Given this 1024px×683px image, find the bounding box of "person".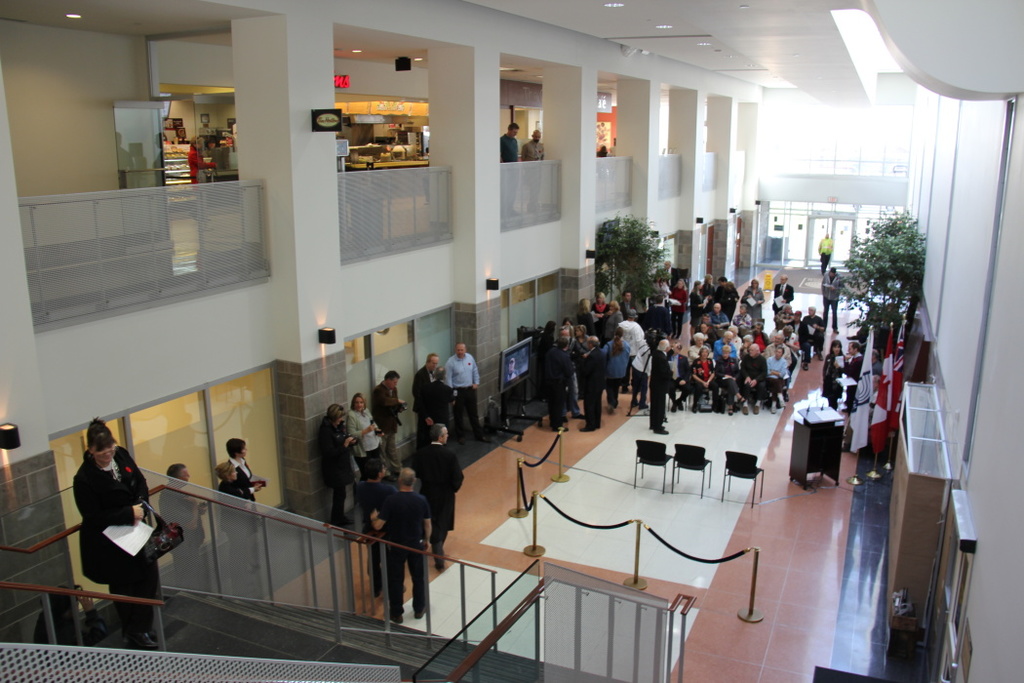
(x1=222, y1=436, x2=260, y2=485).
